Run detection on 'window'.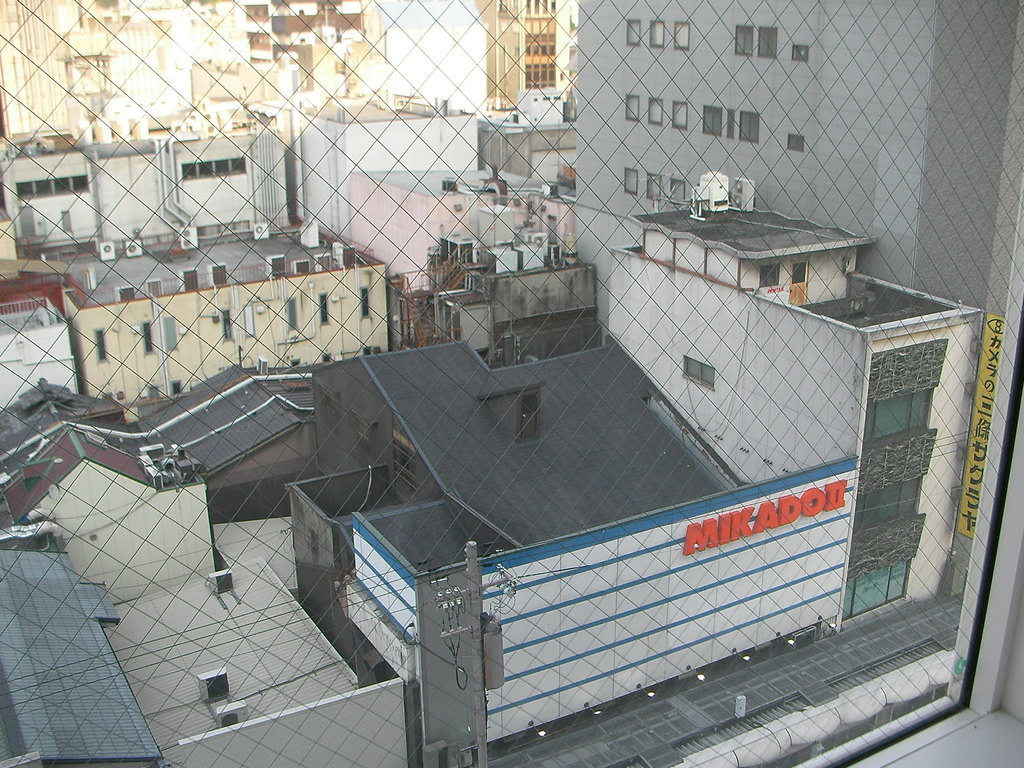
Result: bbox(739, 111, 761, 142).
